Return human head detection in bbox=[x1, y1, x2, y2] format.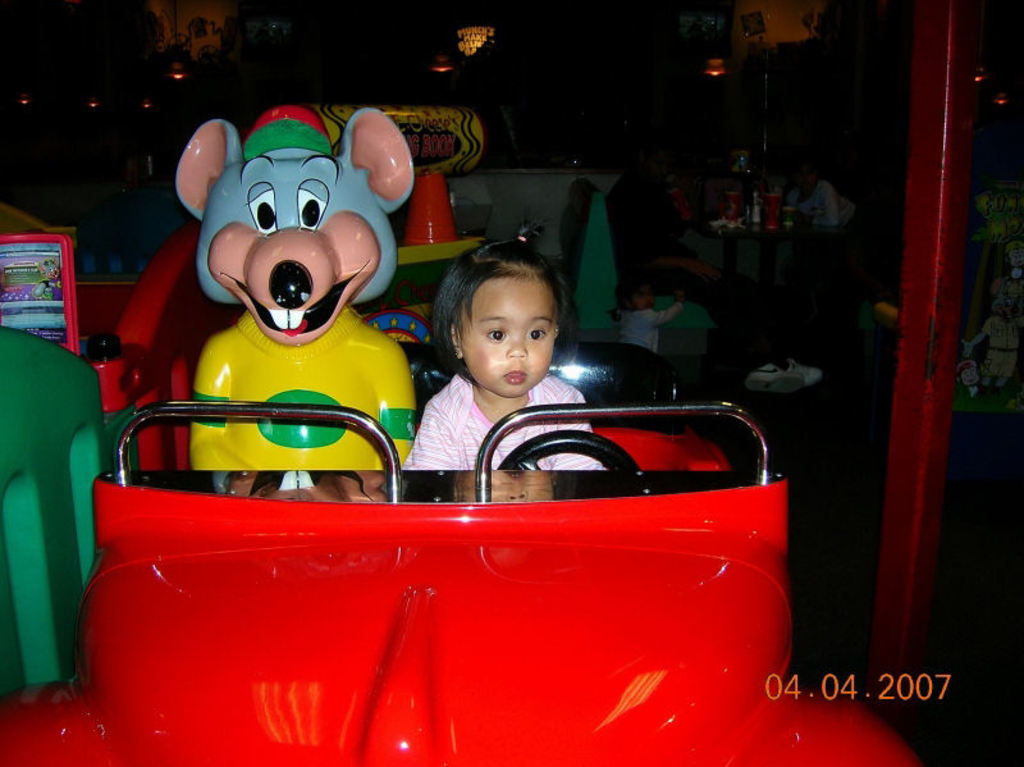
bbox=[419, 246, 567, 396].
